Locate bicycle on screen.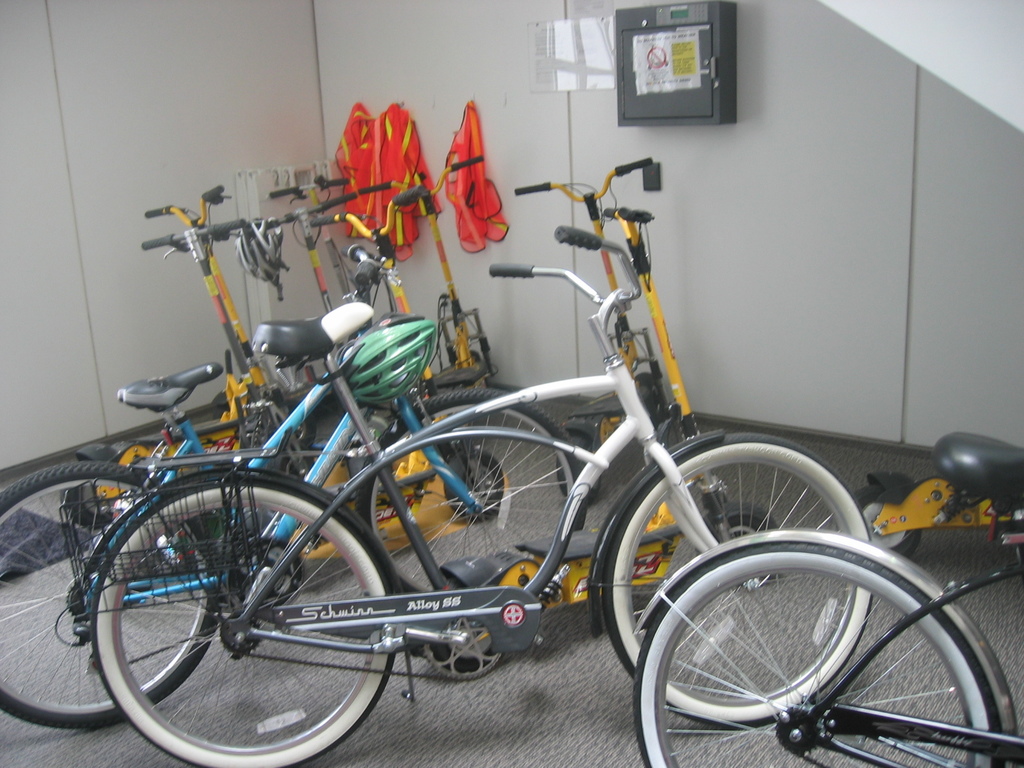
On screen at x1=115, y1=204, x2=352, y2=511.
